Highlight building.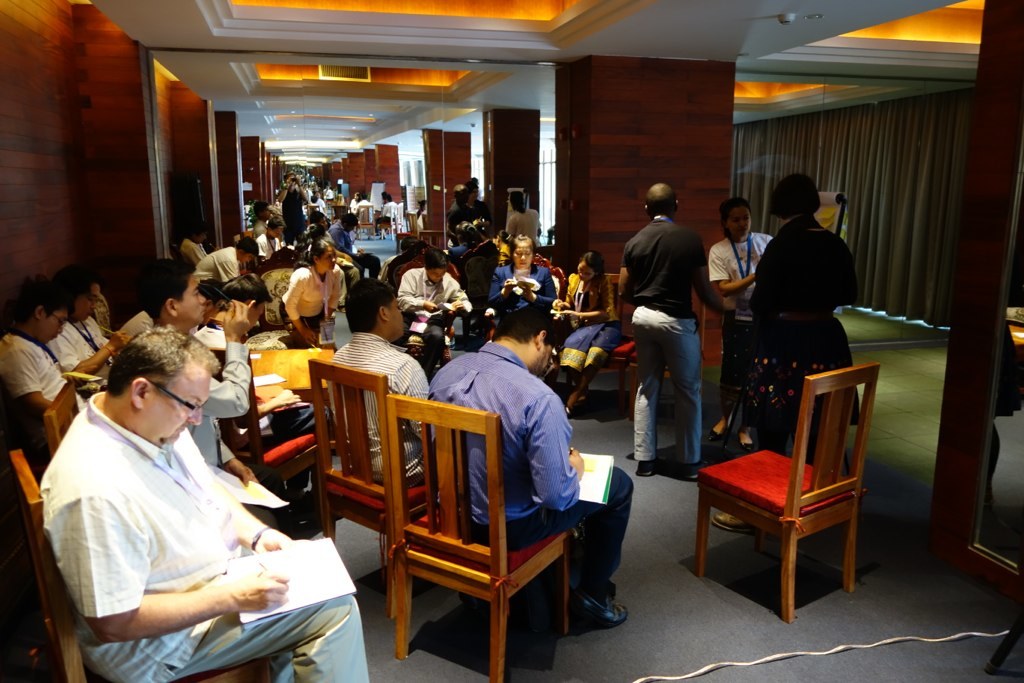
Highlighted region: 0, 0, 1022, 681.
